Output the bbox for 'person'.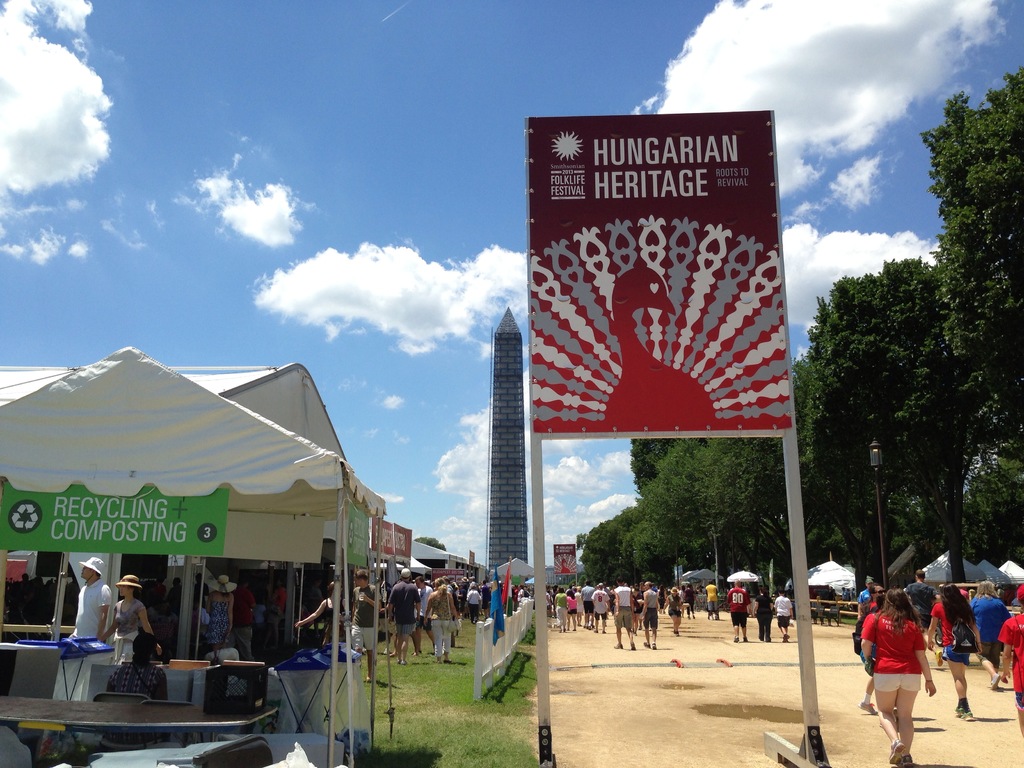
864:583:888:616.
